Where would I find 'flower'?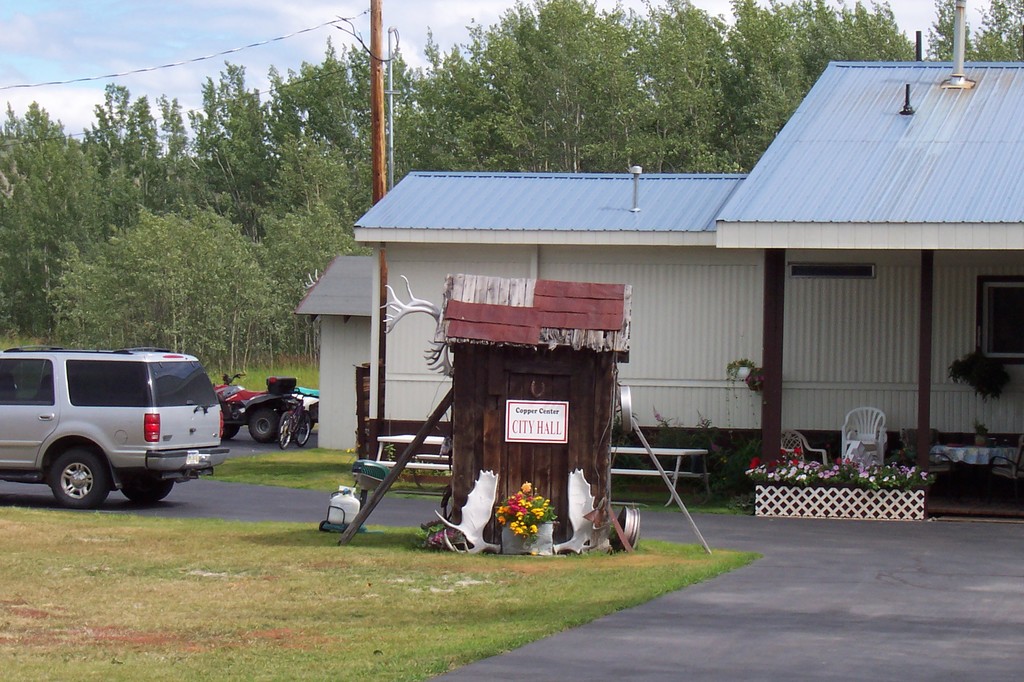
At (x1=745, y1=441, x2=935, y2=488).
